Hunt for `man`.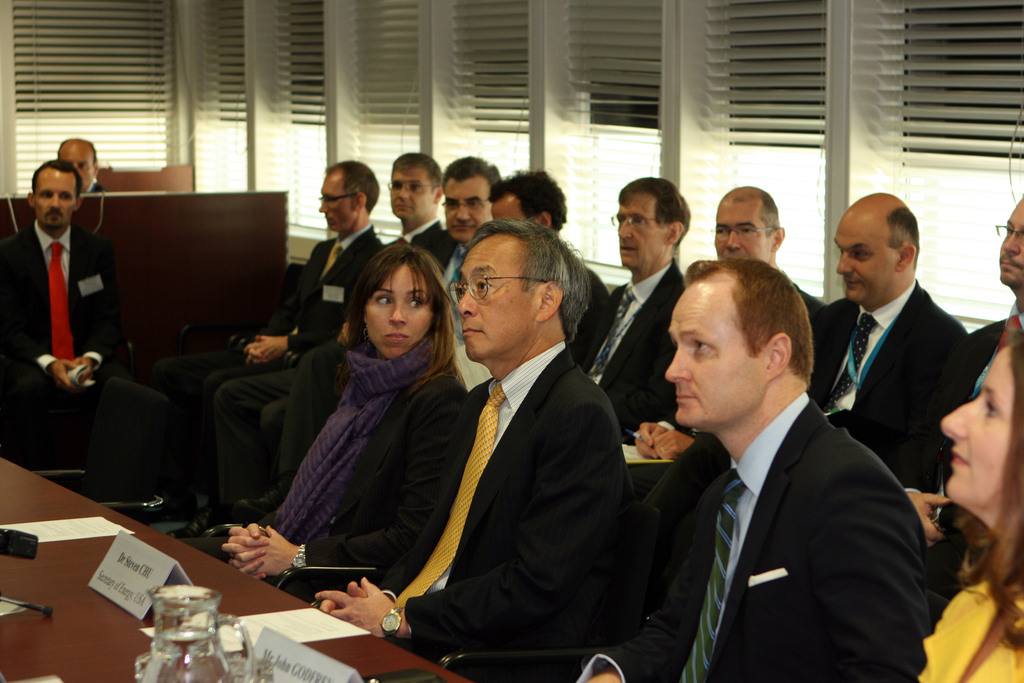
Hunted down at 620, 176, 830, 463.
